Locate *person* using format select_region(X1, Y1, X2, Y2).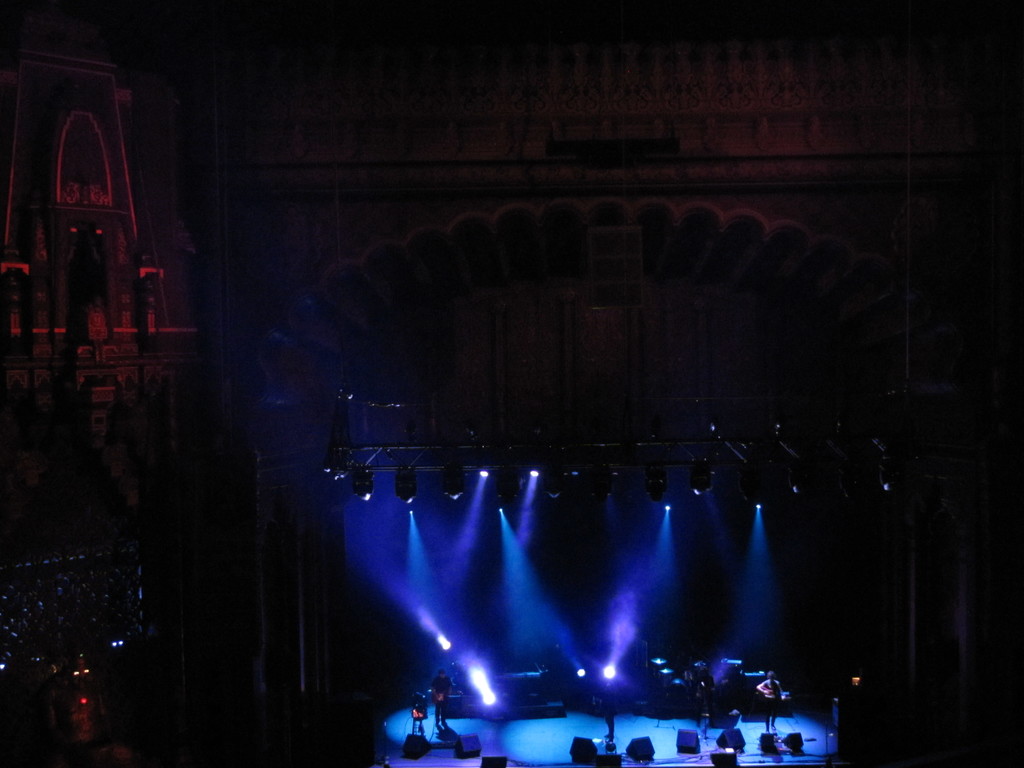
select_region(691, 657, 719, 724).
